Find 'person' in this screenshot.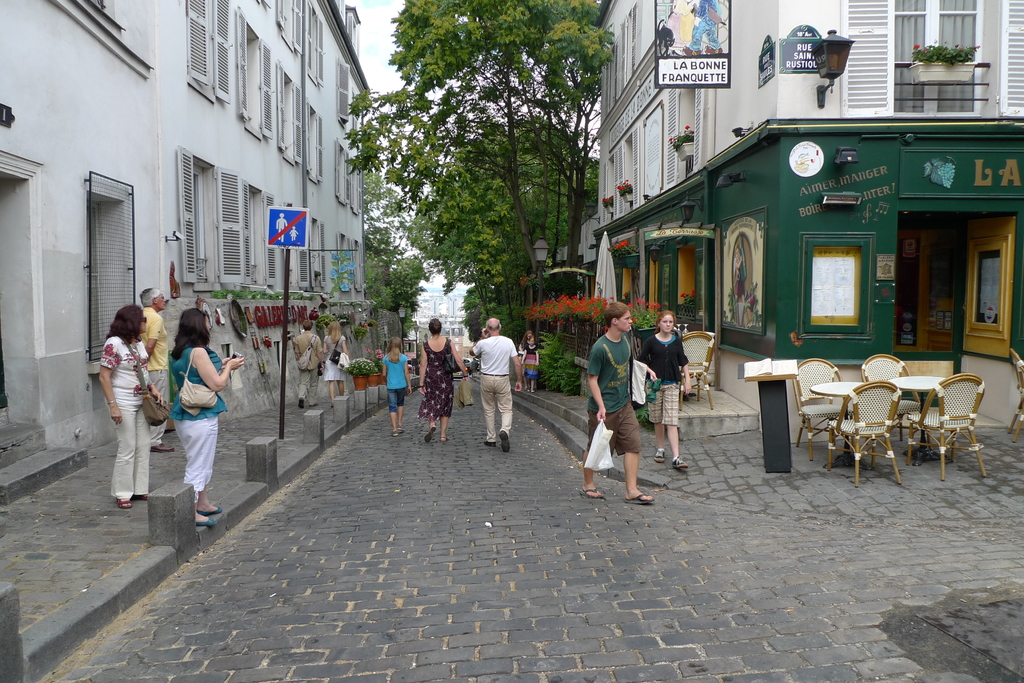
The bounding box for 'person' is [left=472, top=317, right=524, bottom=456].
